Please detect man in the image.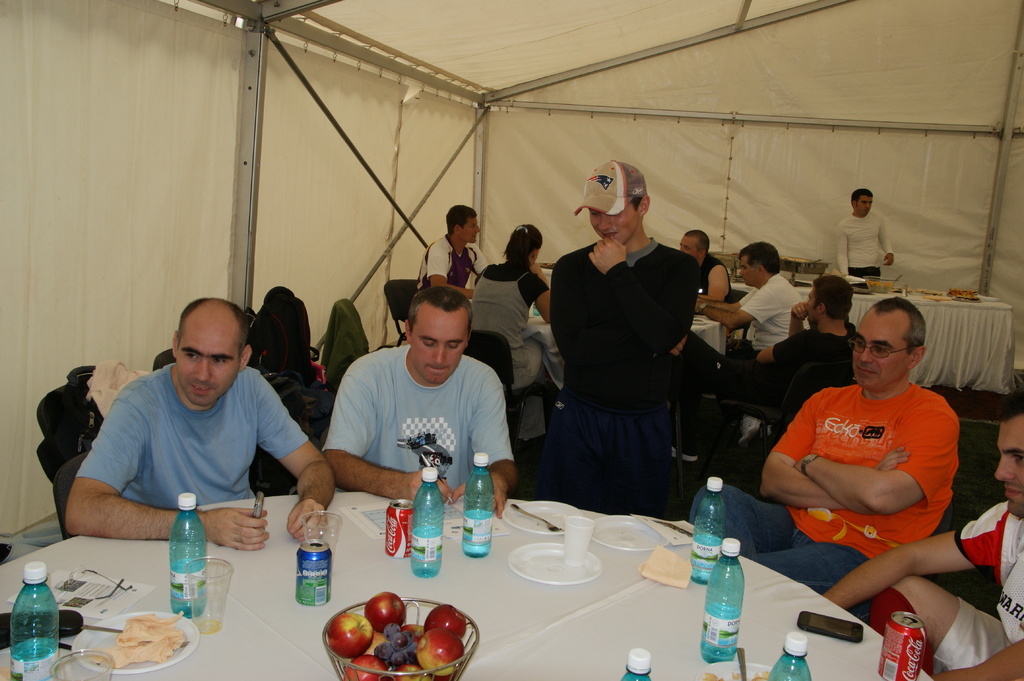
bbox=[321, 282, 520, 512].
